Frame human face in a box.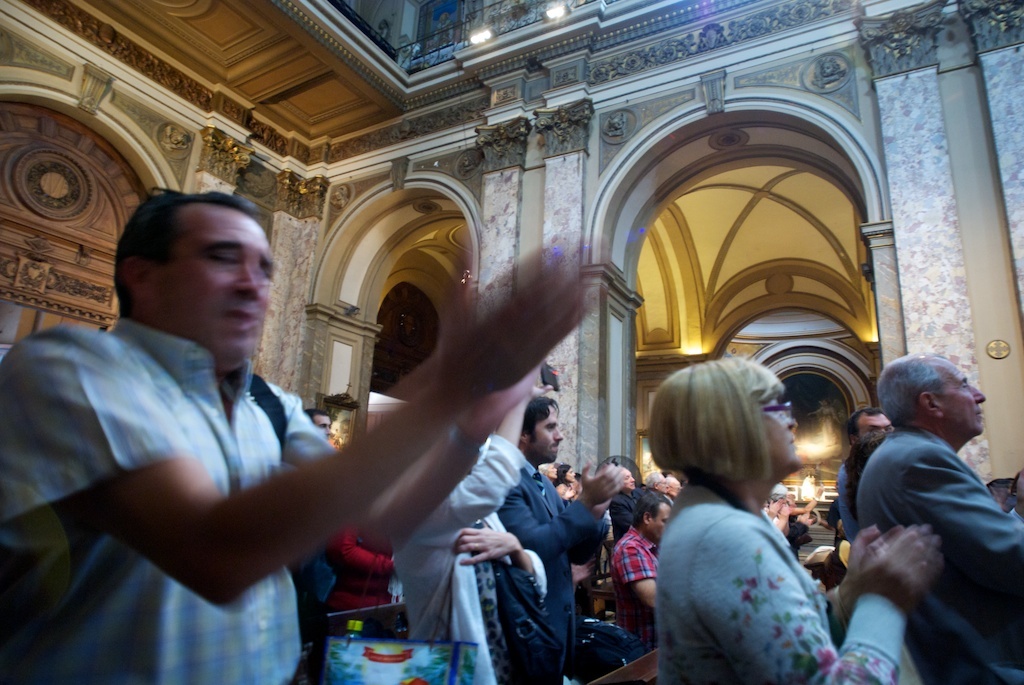
BBox(314, 413, 332, 441).
